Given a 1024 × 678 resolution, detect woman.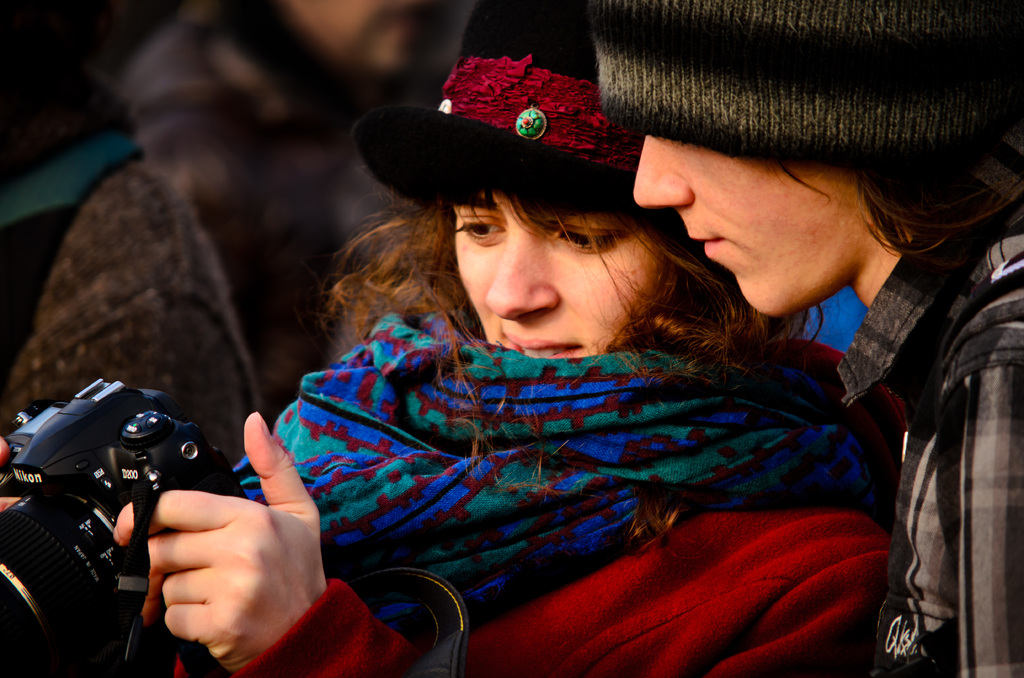
(left=182, top=67, right=932, bottom=656).
